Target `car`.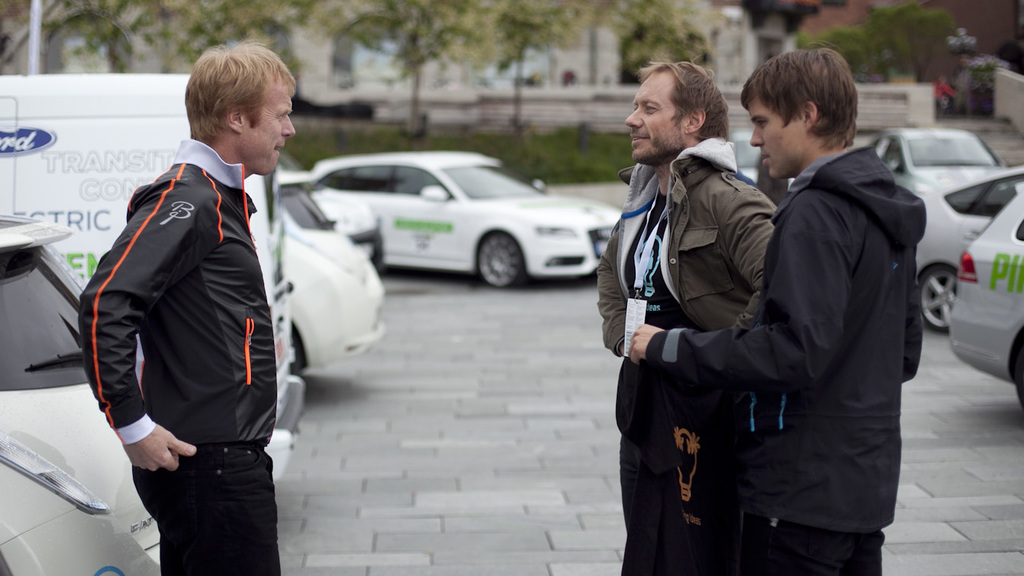
Target region: left=906, top=160, right=1023, bottom=332.
